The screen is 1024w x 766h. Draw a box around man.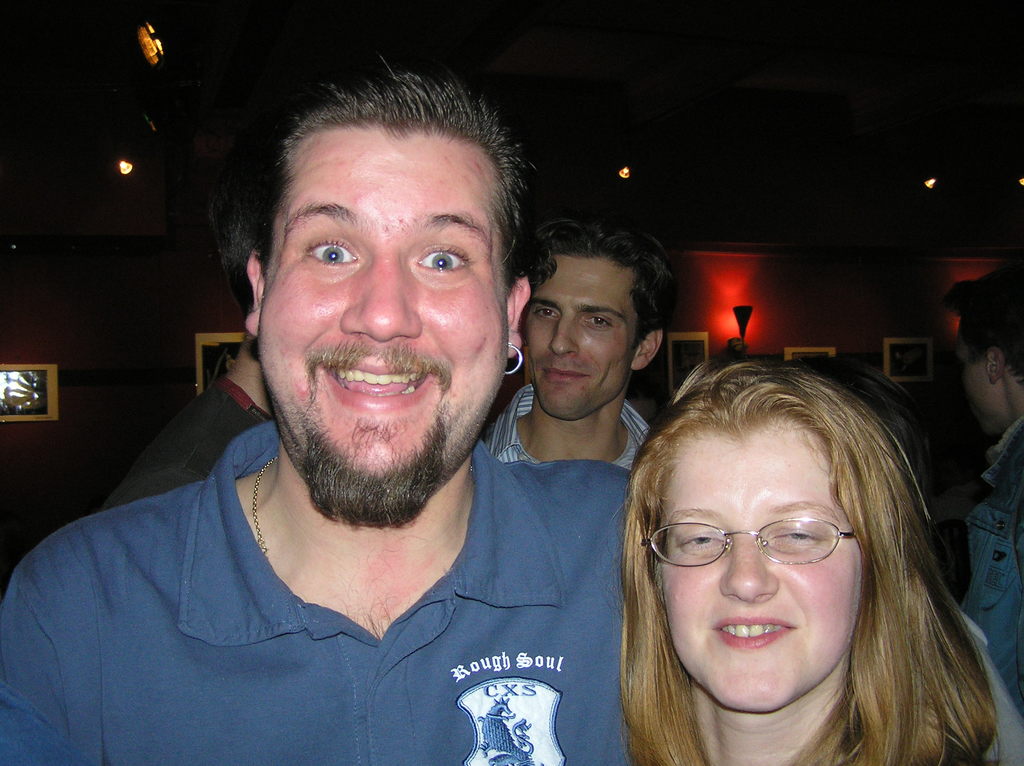
pyautogui.locateOnScreen(477, 210, 677, 477).
